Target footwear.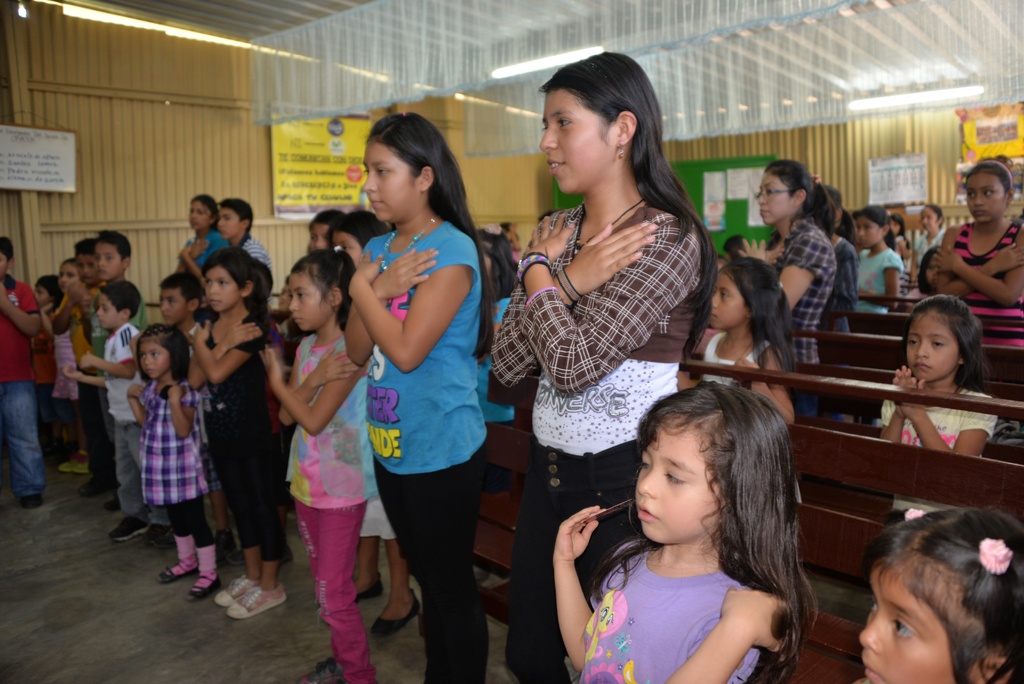
Target region: region(61, 453, 74, 471).
